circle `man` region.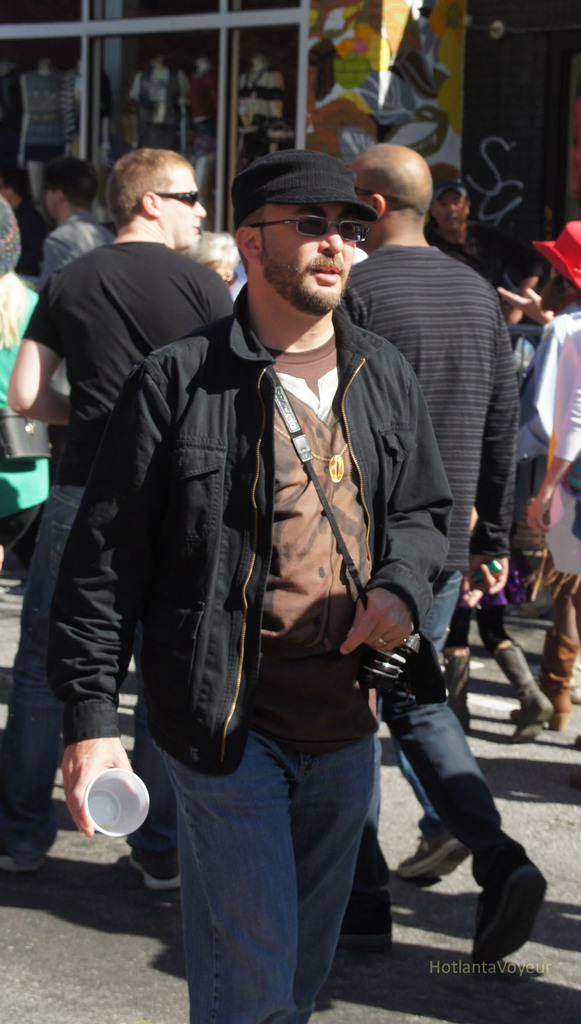
Region: 40/154/107/278.
